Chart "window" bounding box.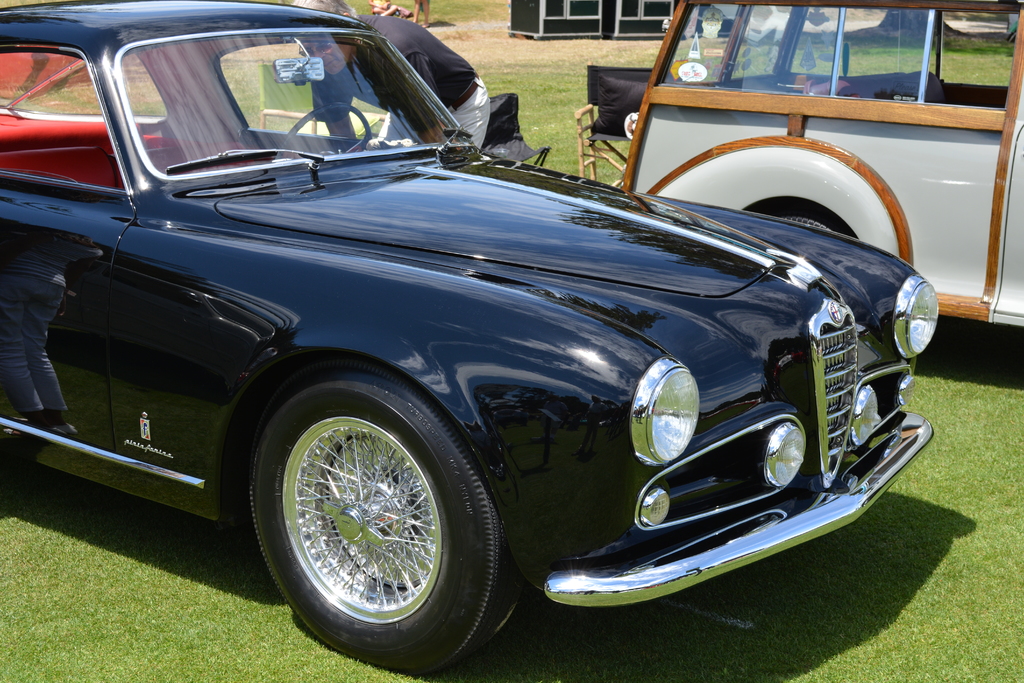
Charted: [0, 44, 129, 191].
